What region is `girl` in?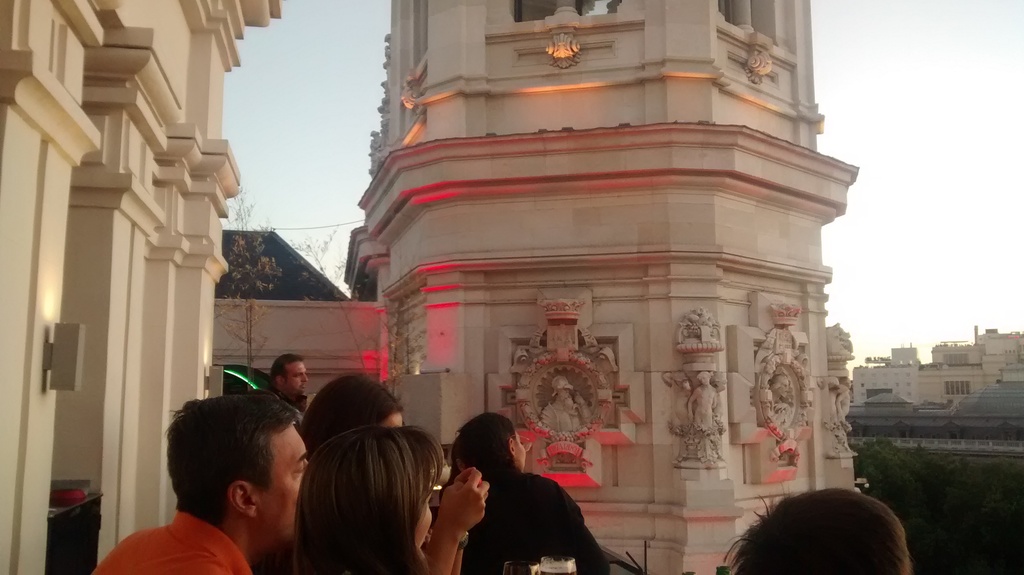
[294, 428, 489, 574].
